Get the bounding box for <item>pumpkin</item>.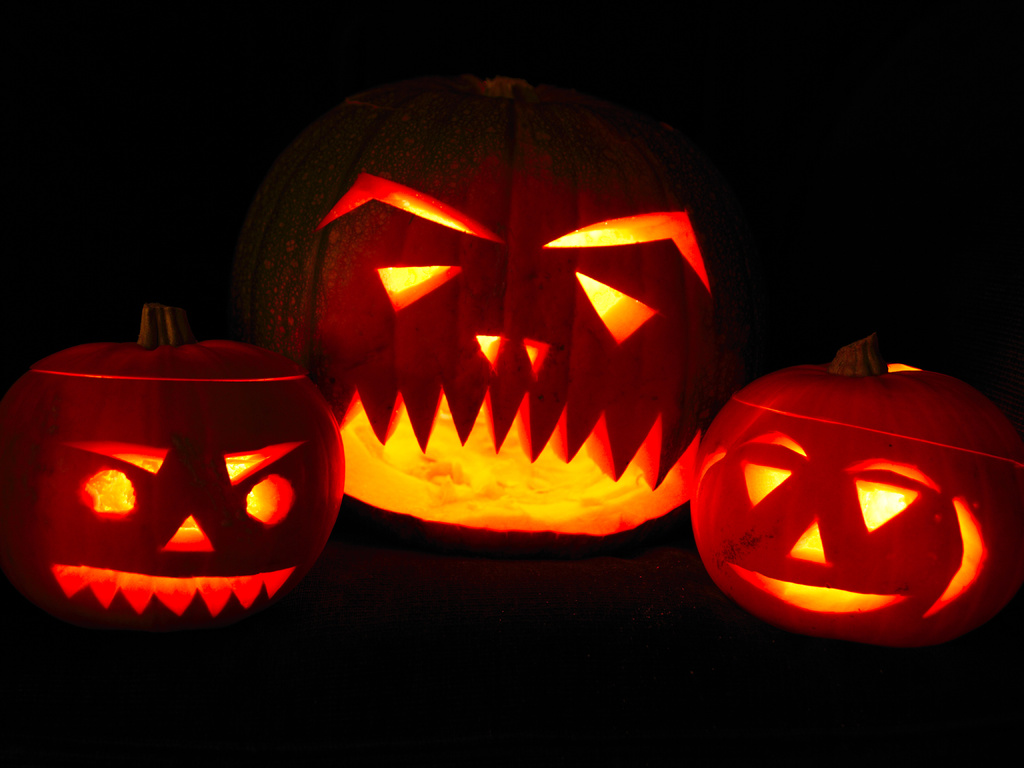
(x1=257, y1=68, x2=764, y2=534).
